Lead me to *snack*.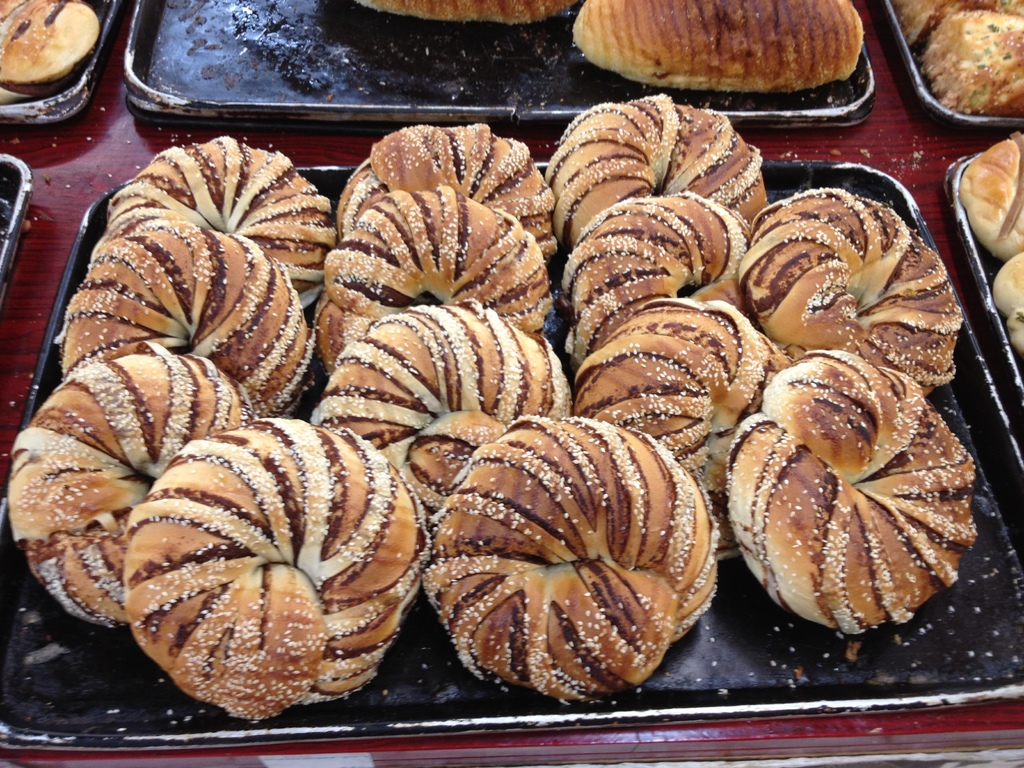
Lead to box(995, 248, 1023, 347).
